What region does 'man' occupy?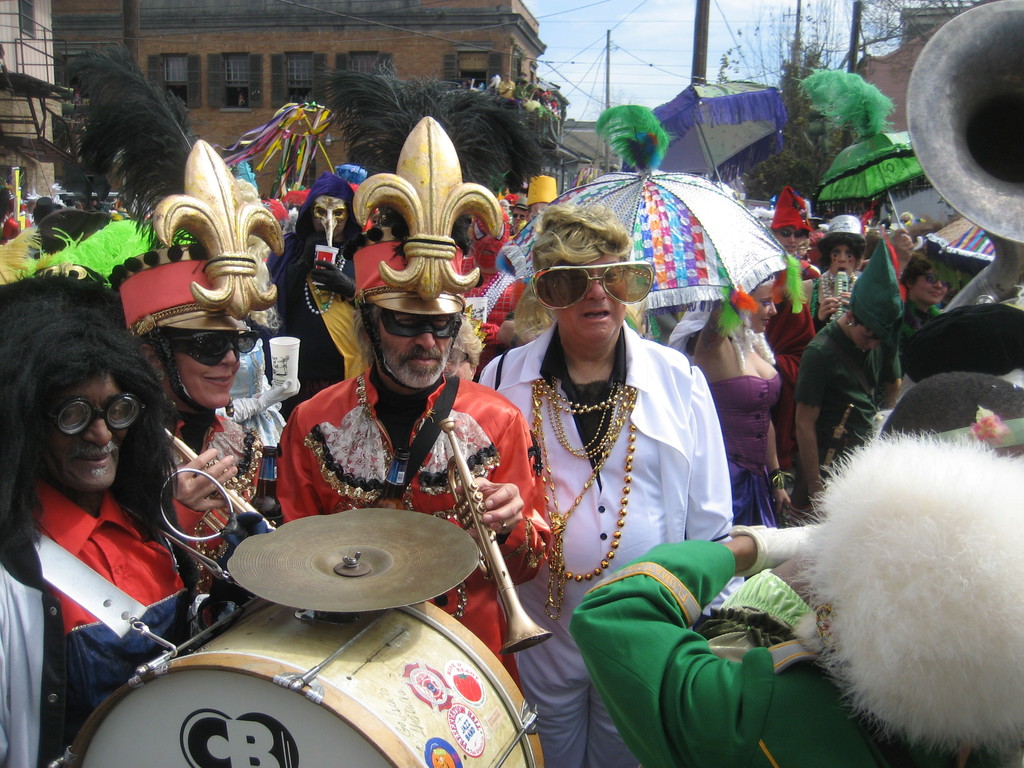
pyautogui.locateOnScreen(0, 283, 190, 767).
